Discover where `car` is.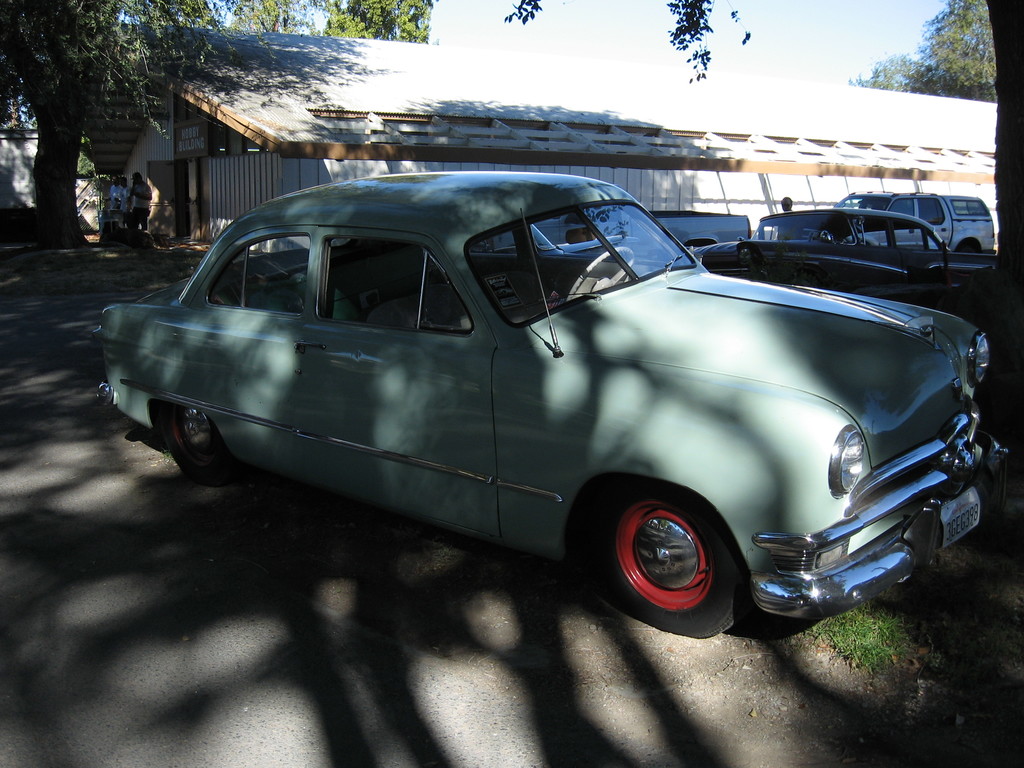
Discovered at l=808, t=192, r=997, b=250.
